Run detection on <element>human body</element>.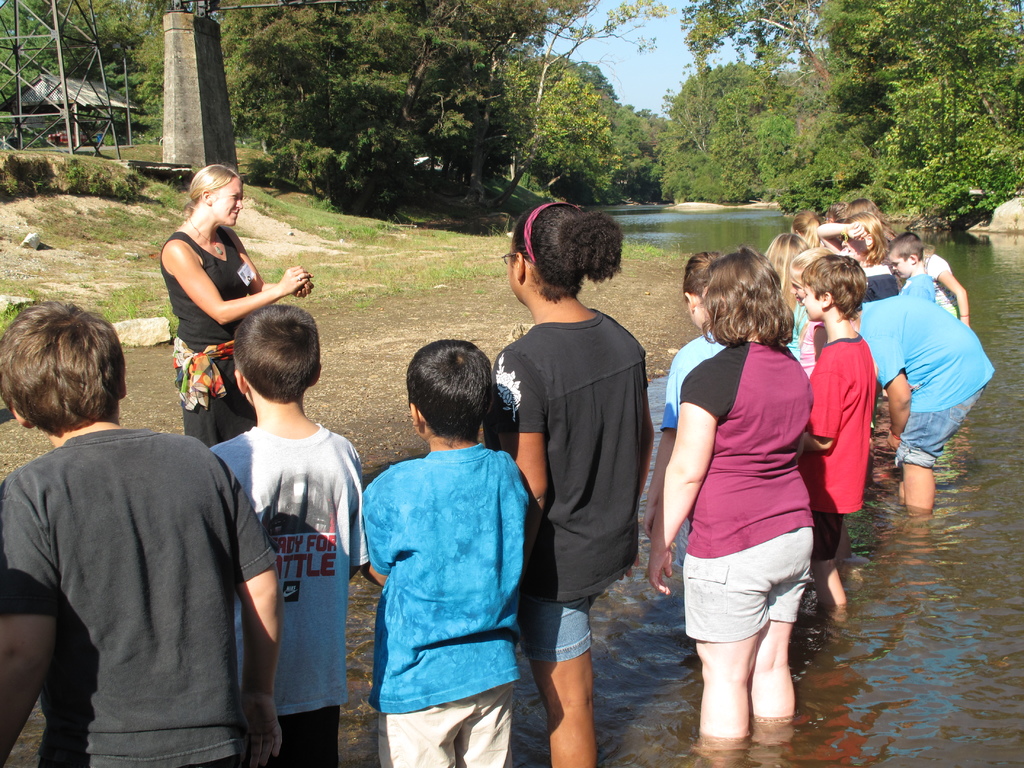
Result: l=788, t=252, r=872, b=597.
